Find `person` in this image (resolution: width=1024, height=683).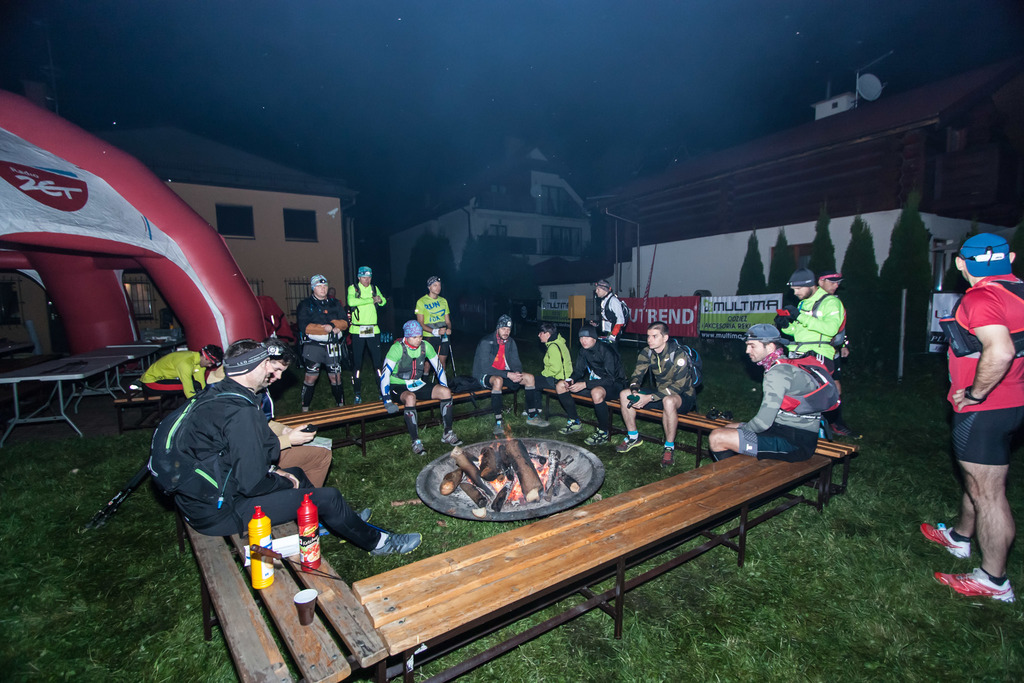
[555,327,627,441].
